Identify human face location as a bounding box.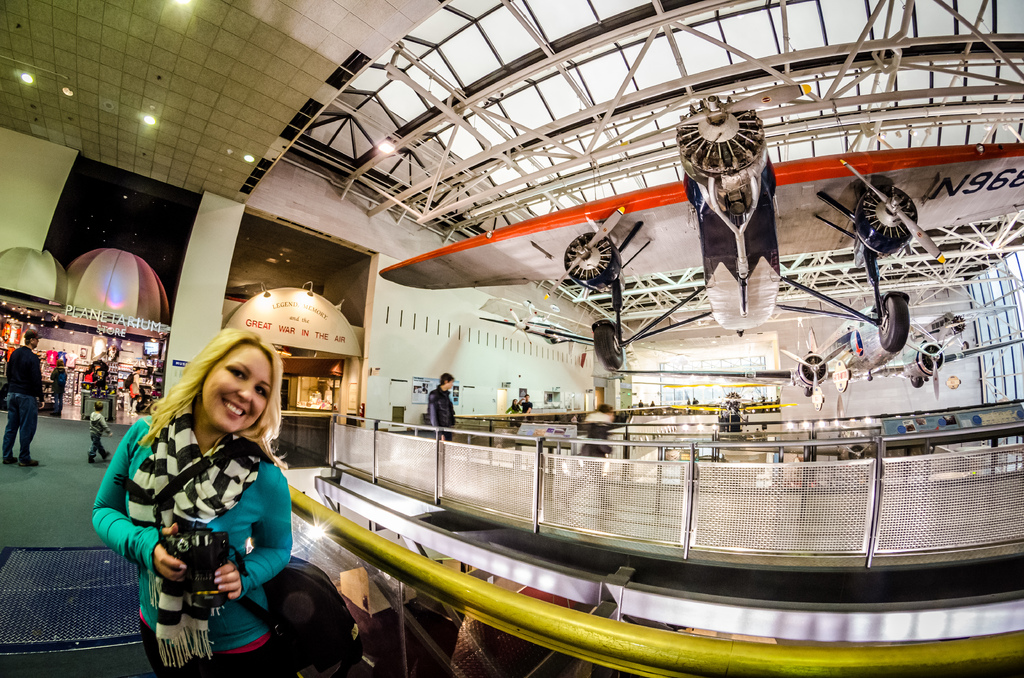
[445,378,454,390].
